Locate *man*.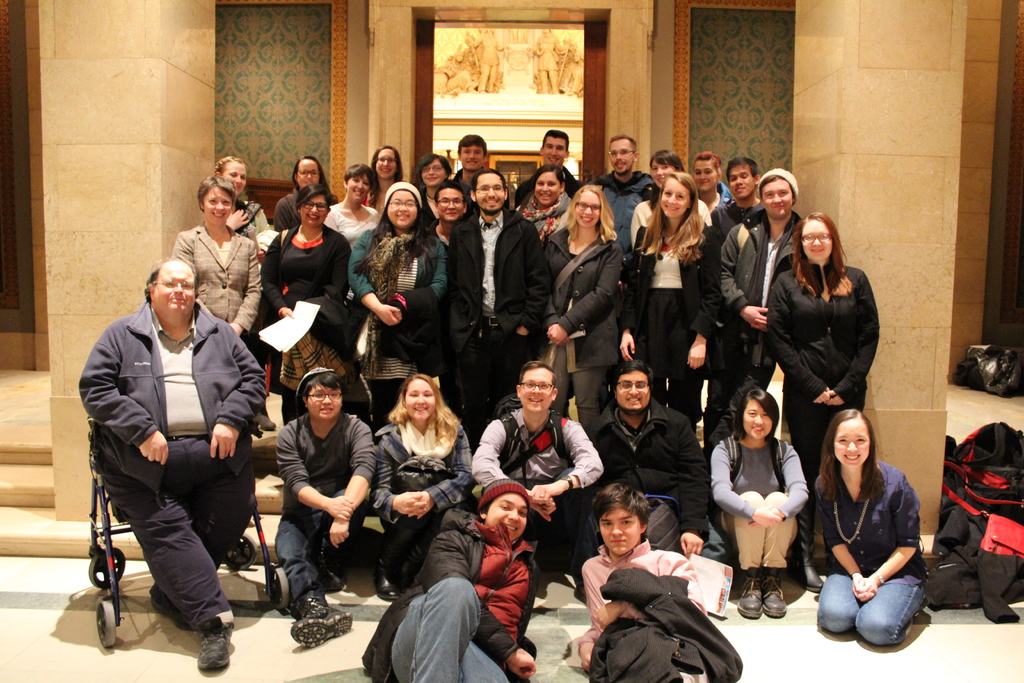
Bounding box: (left=591, top=362, right=729, bottom=580).
